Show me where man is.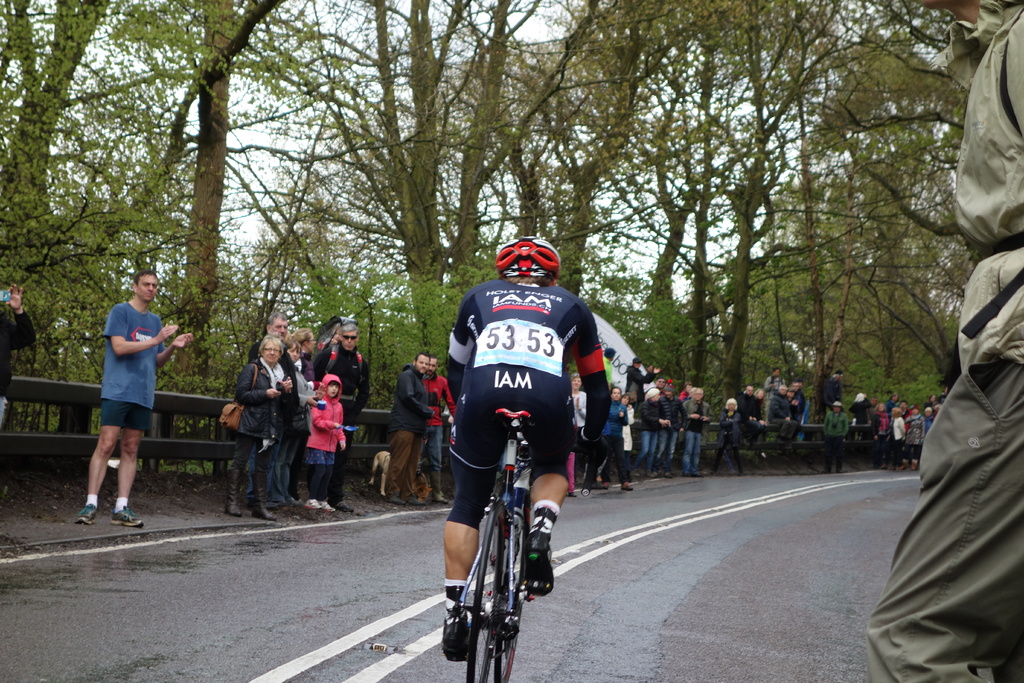
man is at crop(318, 325, 369, 507).
